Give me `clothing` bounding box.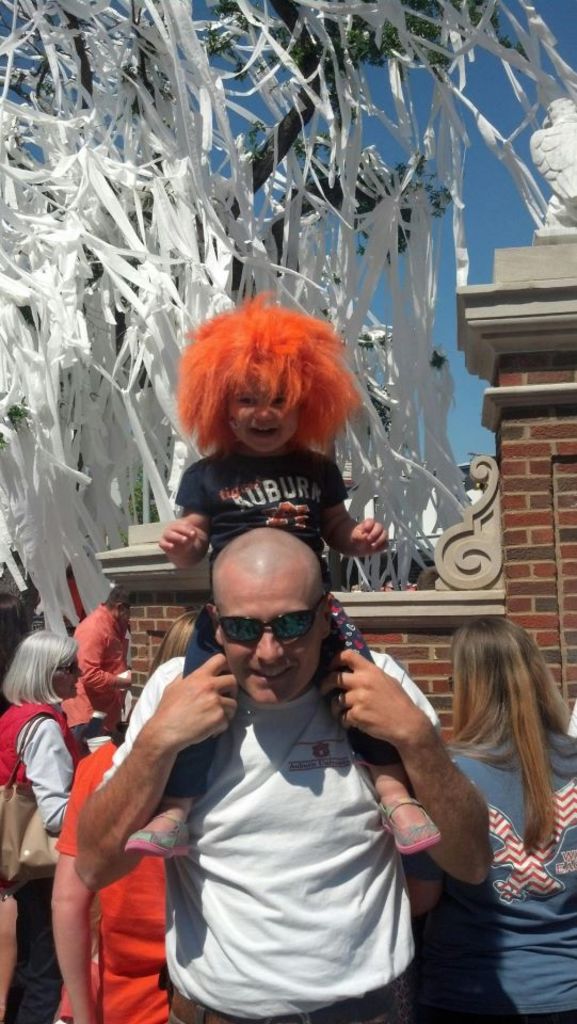
[176, 441, 413, 796].
